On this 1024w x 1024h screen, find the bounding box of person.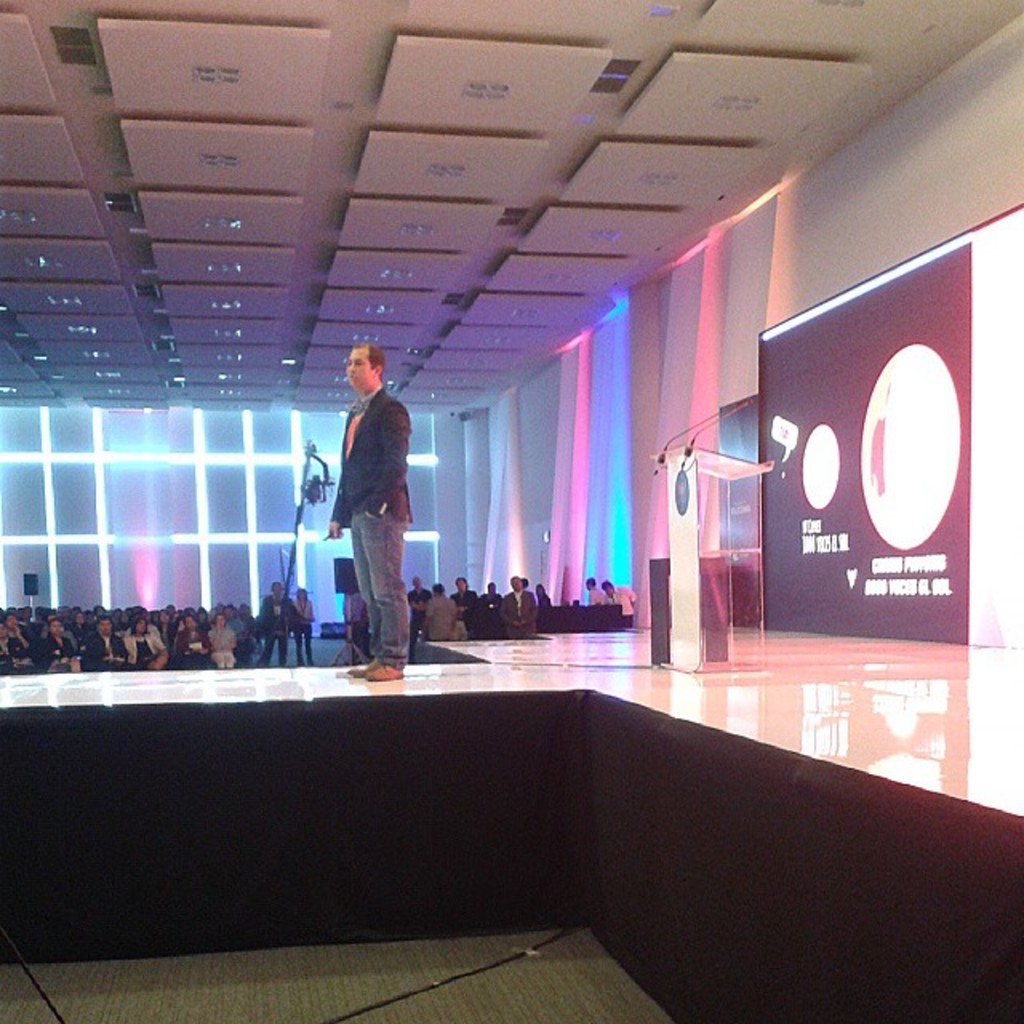
Bounding box: x1=504 y1=582 x2=544 y2=637.
